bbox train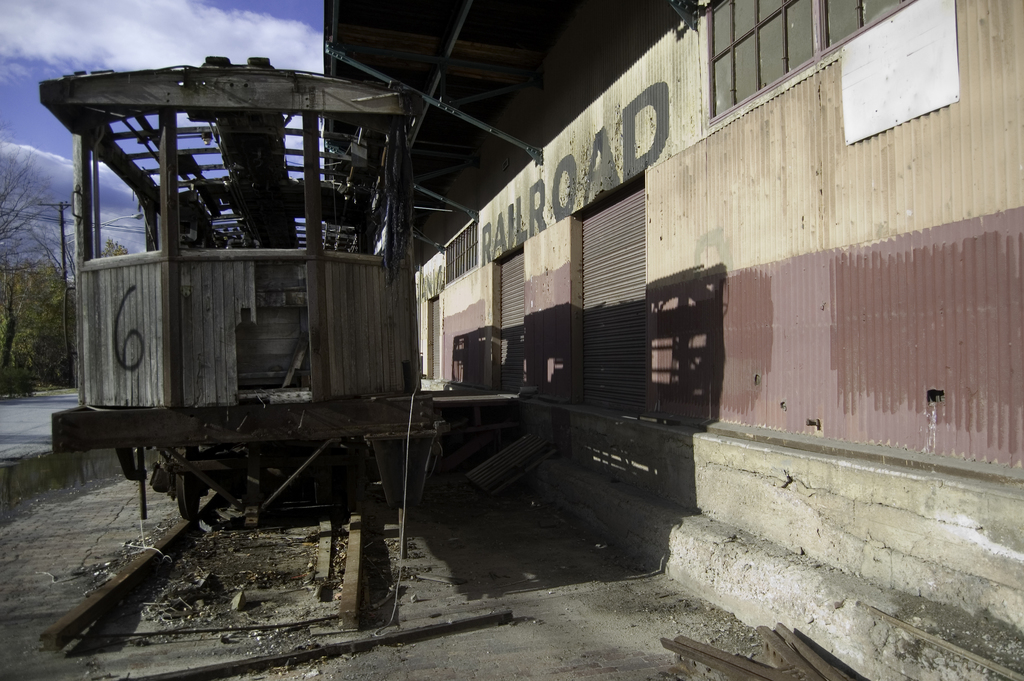
{"x1": 51, "y1": 53, "x2": 438, "y2": 518}
